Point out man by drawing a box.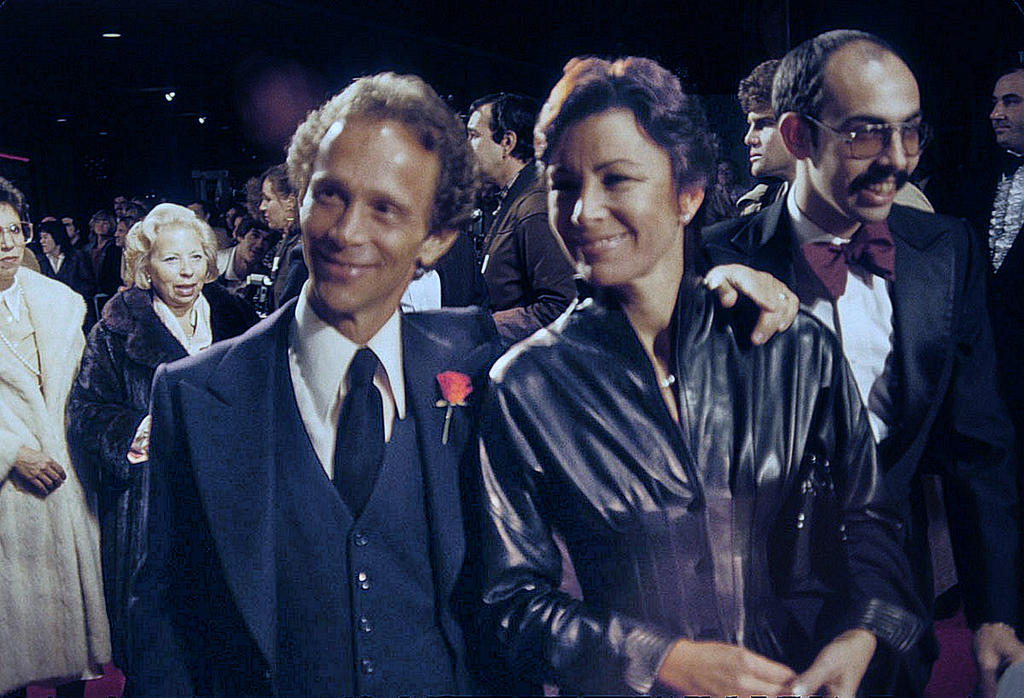
{"left": 124, "top": 58, "right": 808, "bottom": 697}.
